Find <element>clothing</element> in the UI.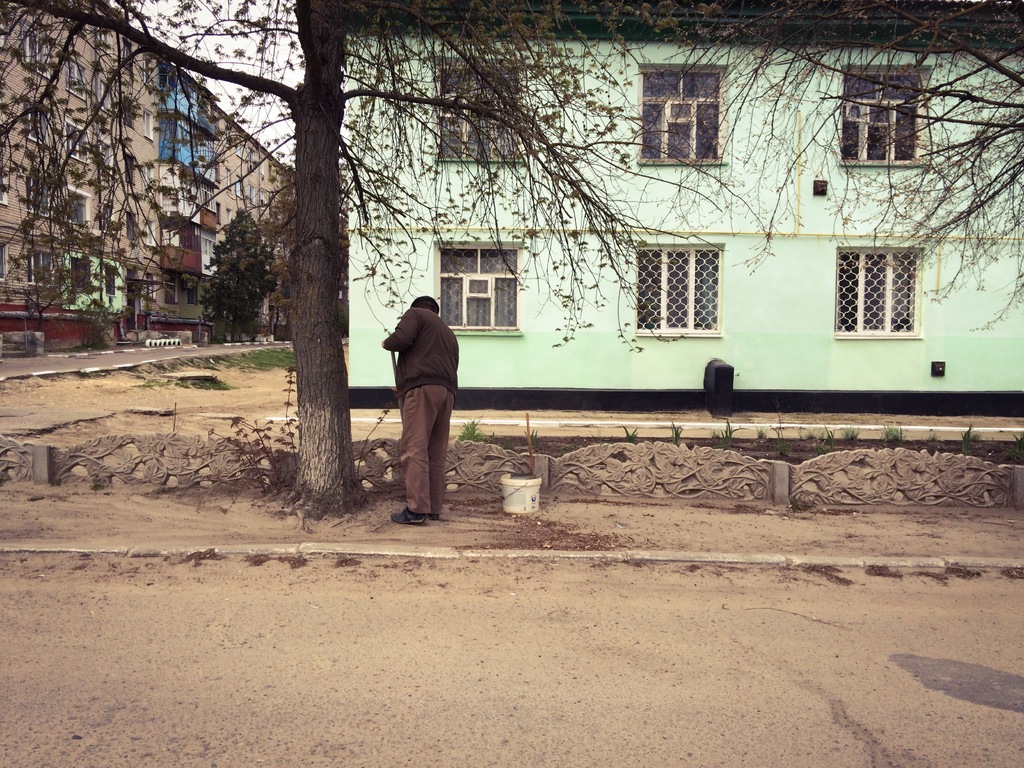
UI element at pyautogui.locateOnScreen(376, 266, 467, 515).
